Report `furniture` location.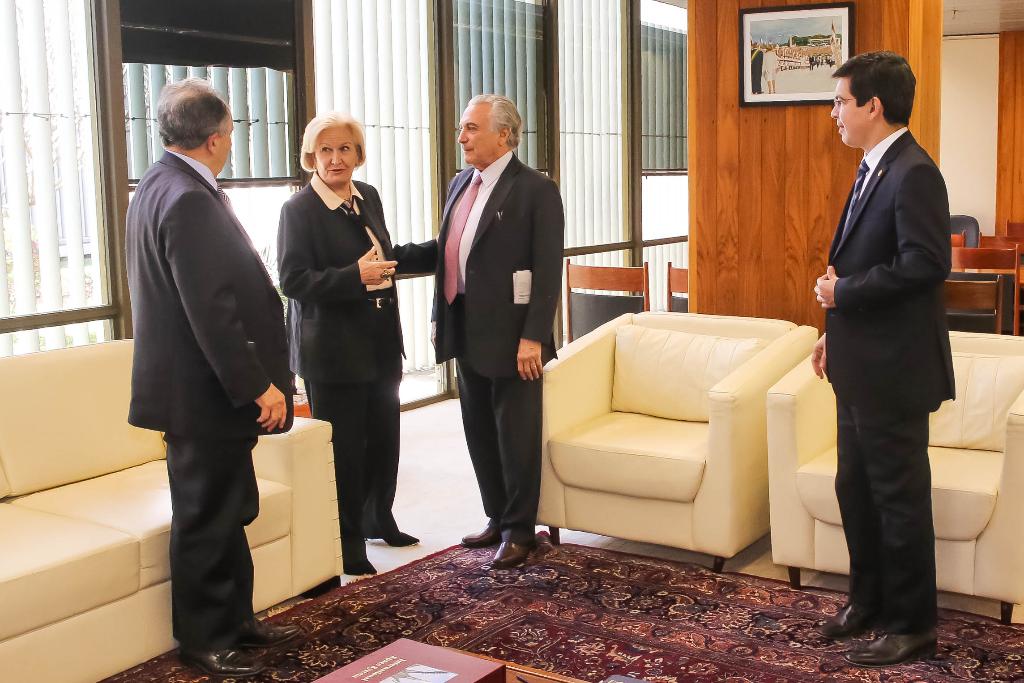
Report: bbox=[766, 332, 1023, 622].
